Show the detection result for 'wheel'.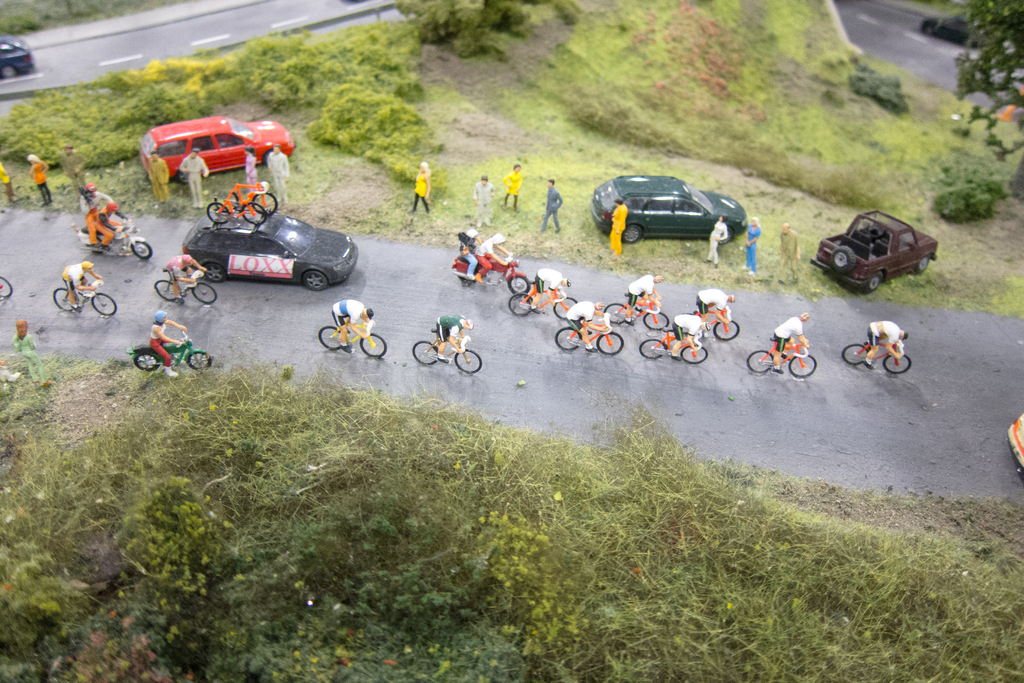
458 276 474 283.
